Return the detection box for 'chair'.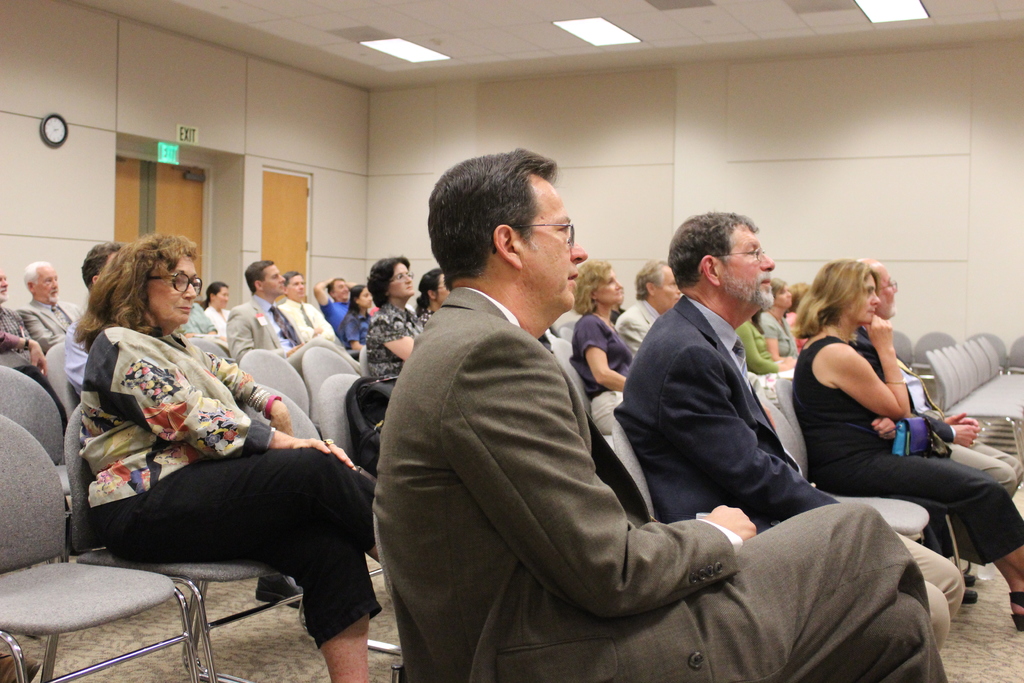
184/334/229/358.
